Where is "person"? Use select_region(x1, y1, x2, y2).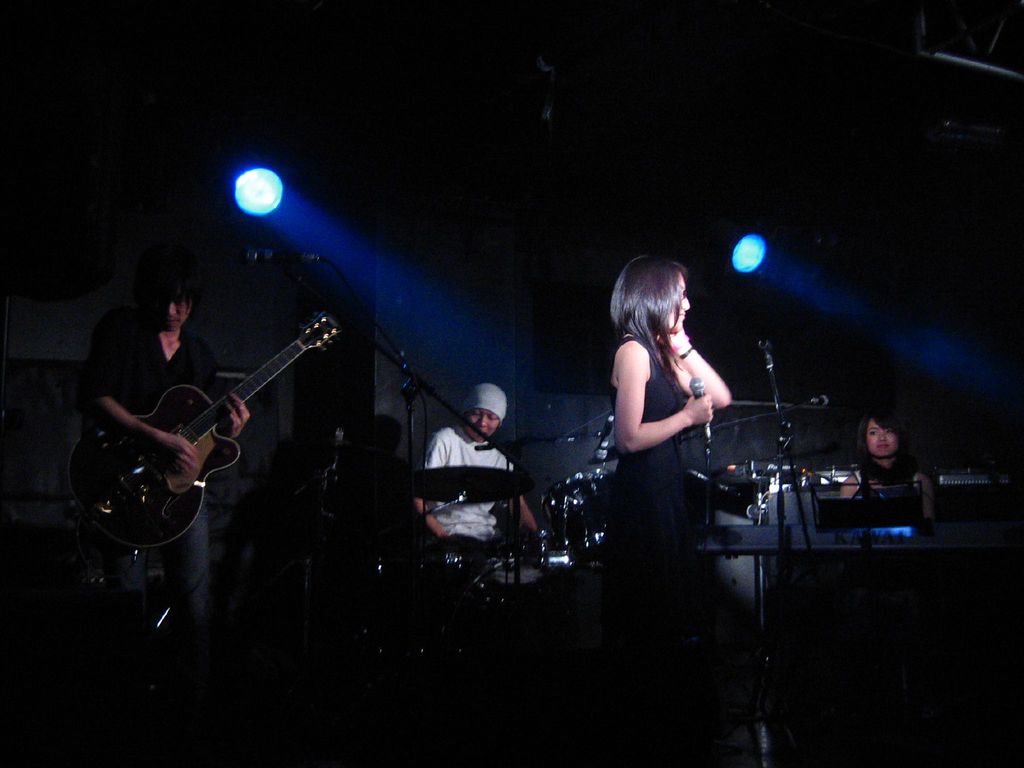
select_region(852, 399, 925, 508).
